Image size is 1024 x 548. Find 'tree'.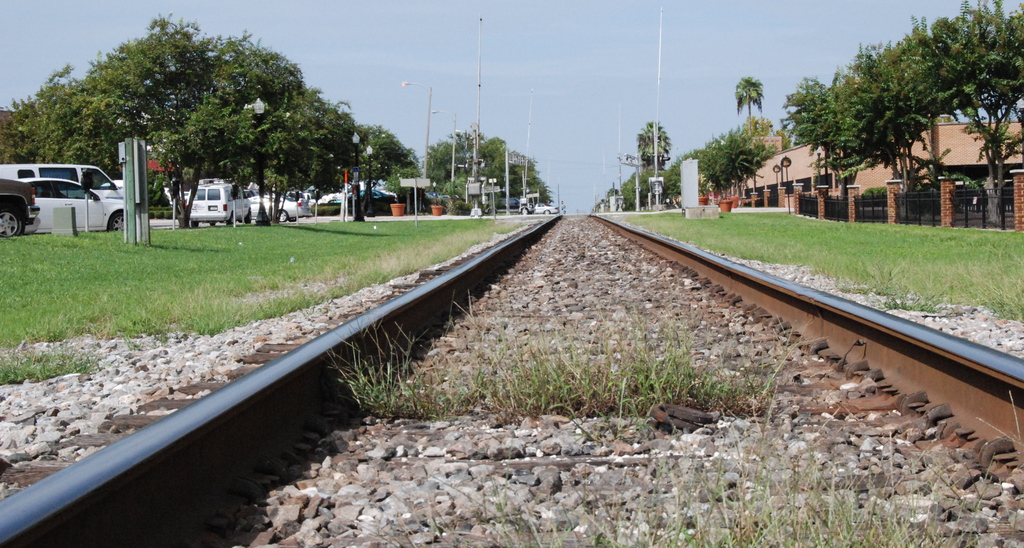
(0,64,72,166).
